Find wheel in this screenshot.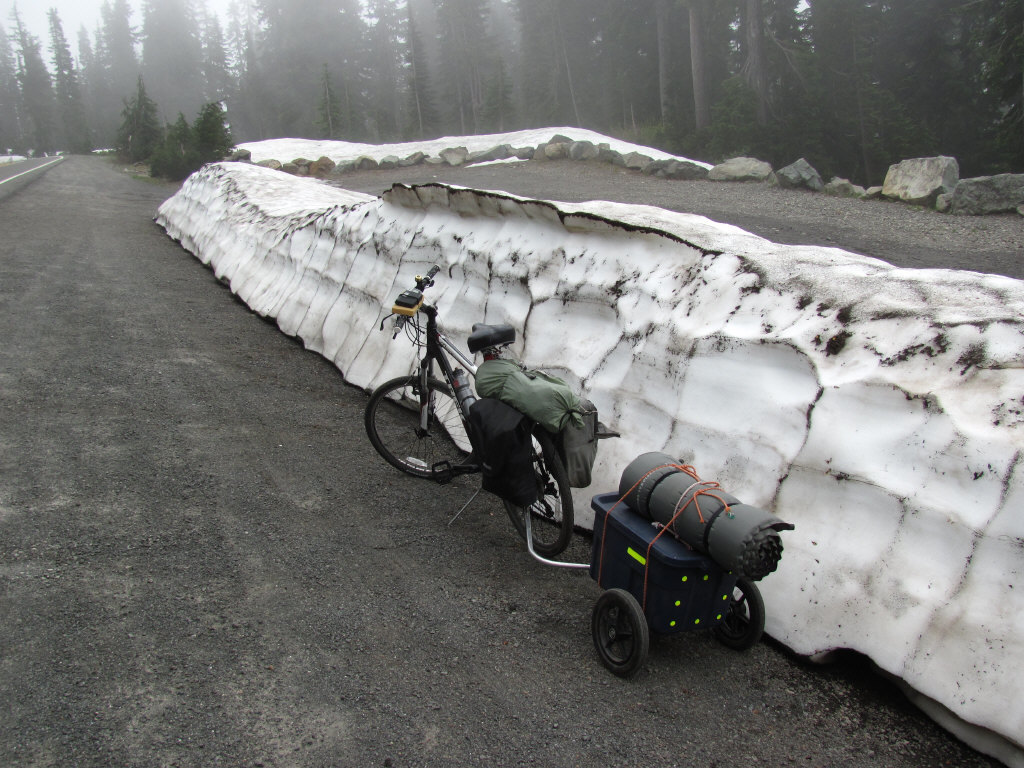
The bounding box for wheel is rect(362, 374, 472, 479).
